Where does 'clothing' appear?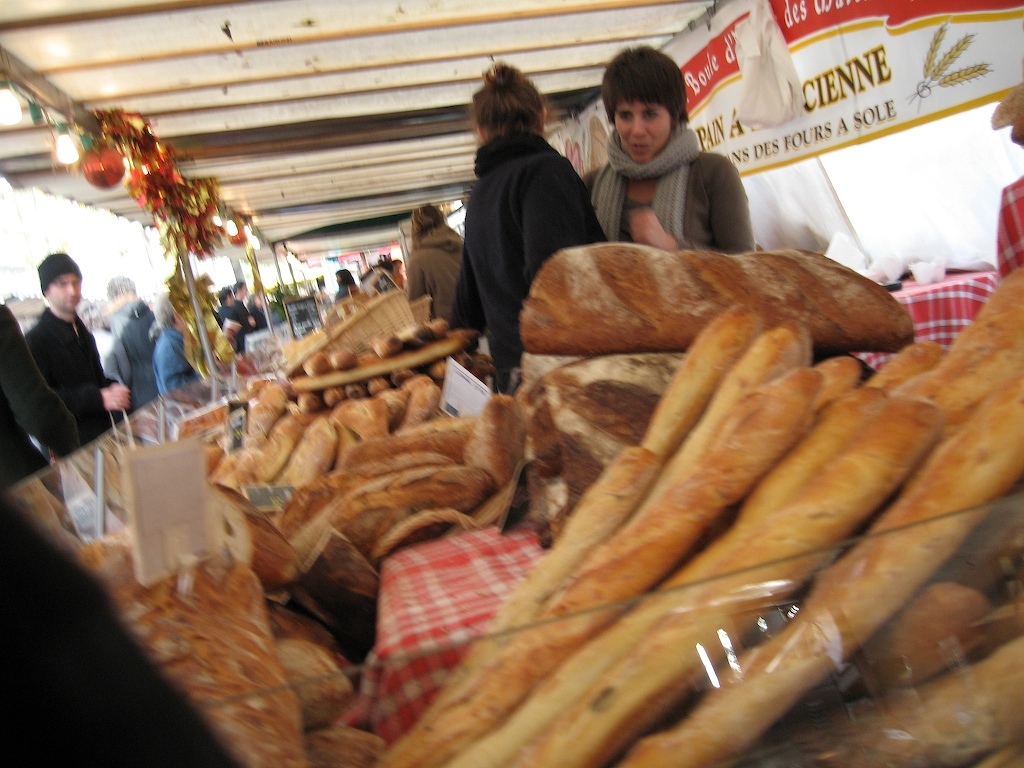
Appears at box(26, 305, 119, 451).
